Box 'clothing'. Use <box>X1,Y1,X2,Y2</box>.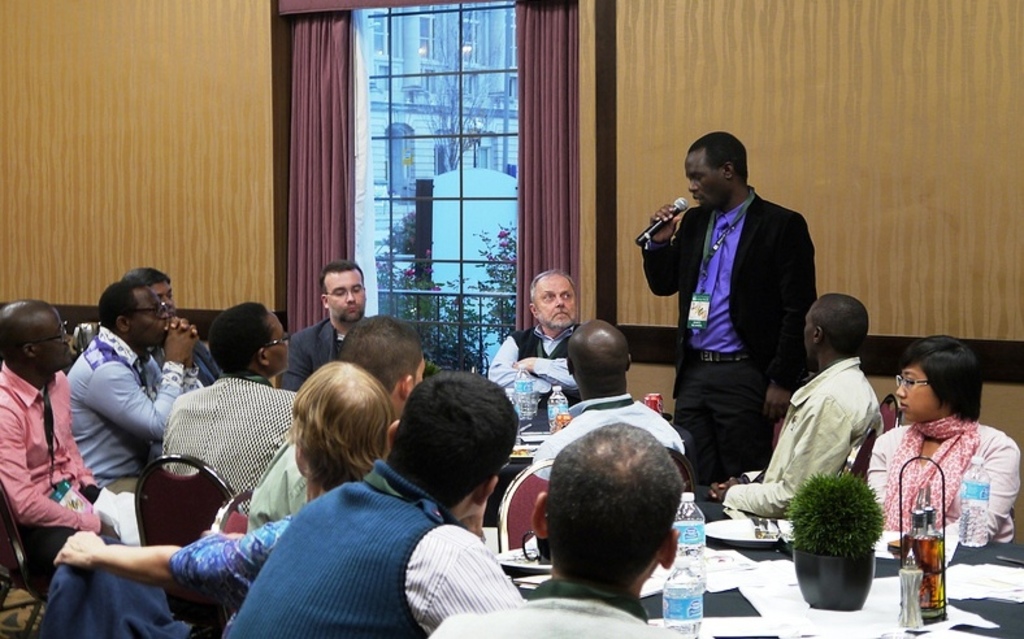
<box>281,314,343,392</box>.
